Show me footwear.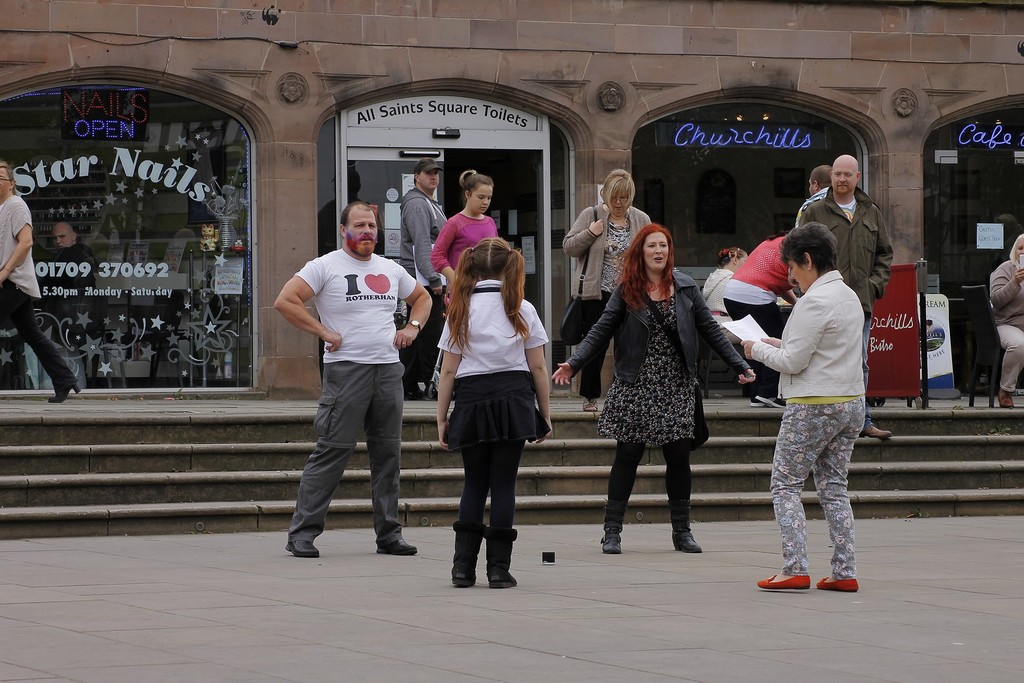
footwear is here: box(814, 575, 858, 593).
